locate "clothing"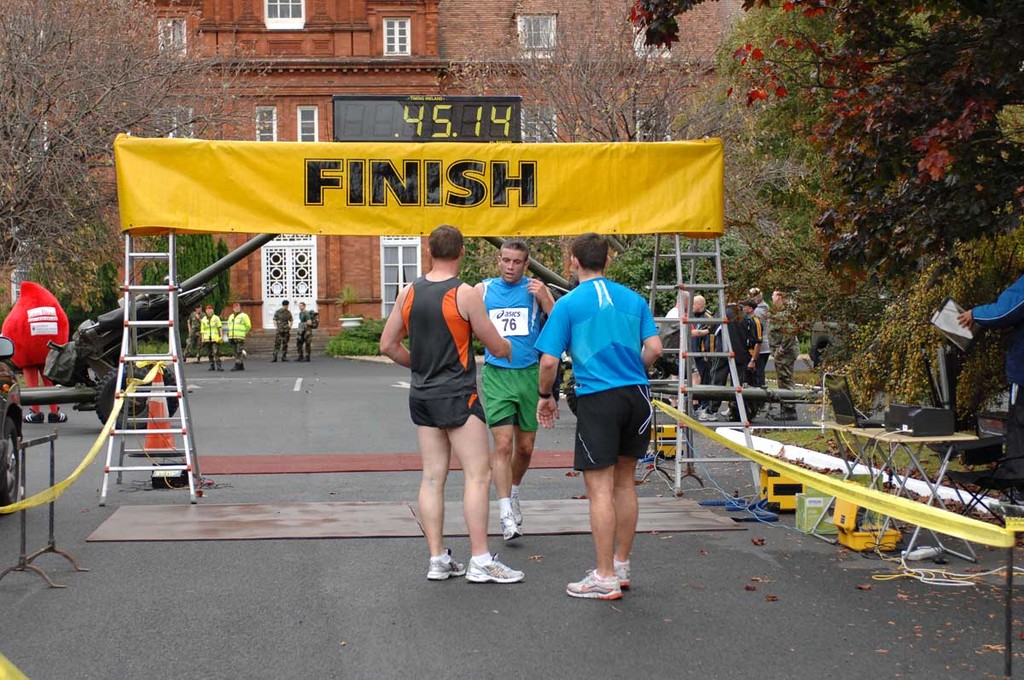
left=475, top=274, right=540, bottom=430
